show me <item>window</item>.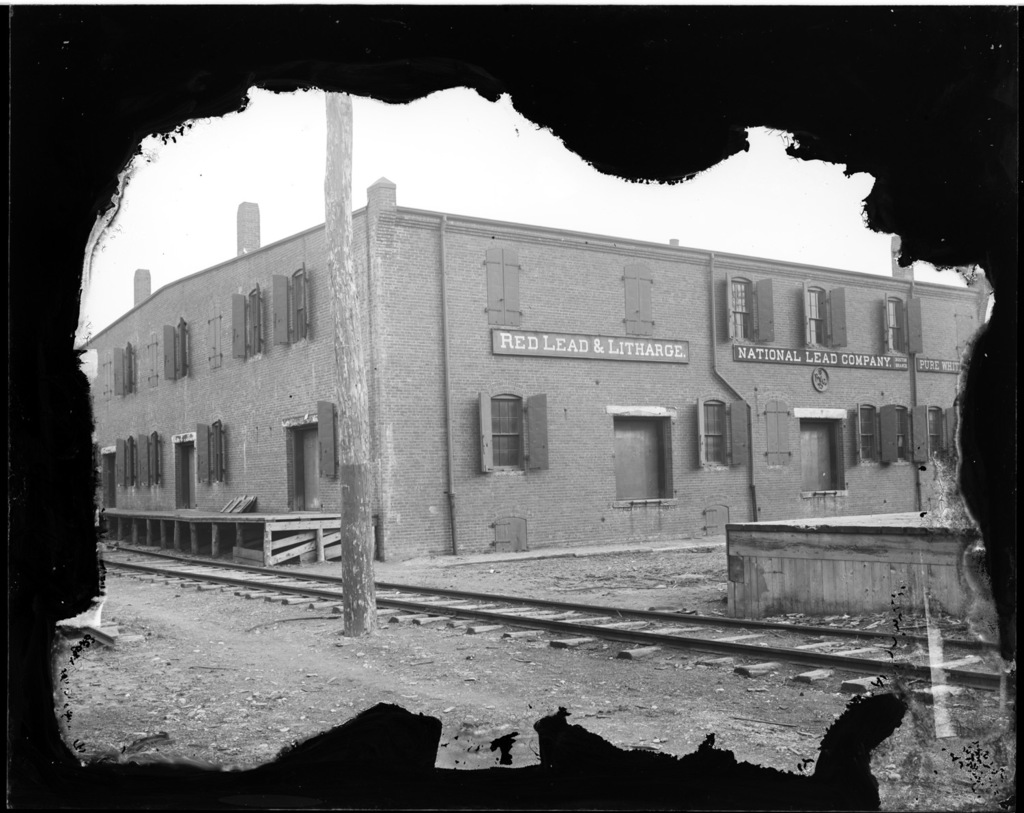
<item>window</item> is here: rect(161, 319, 189, 380).
